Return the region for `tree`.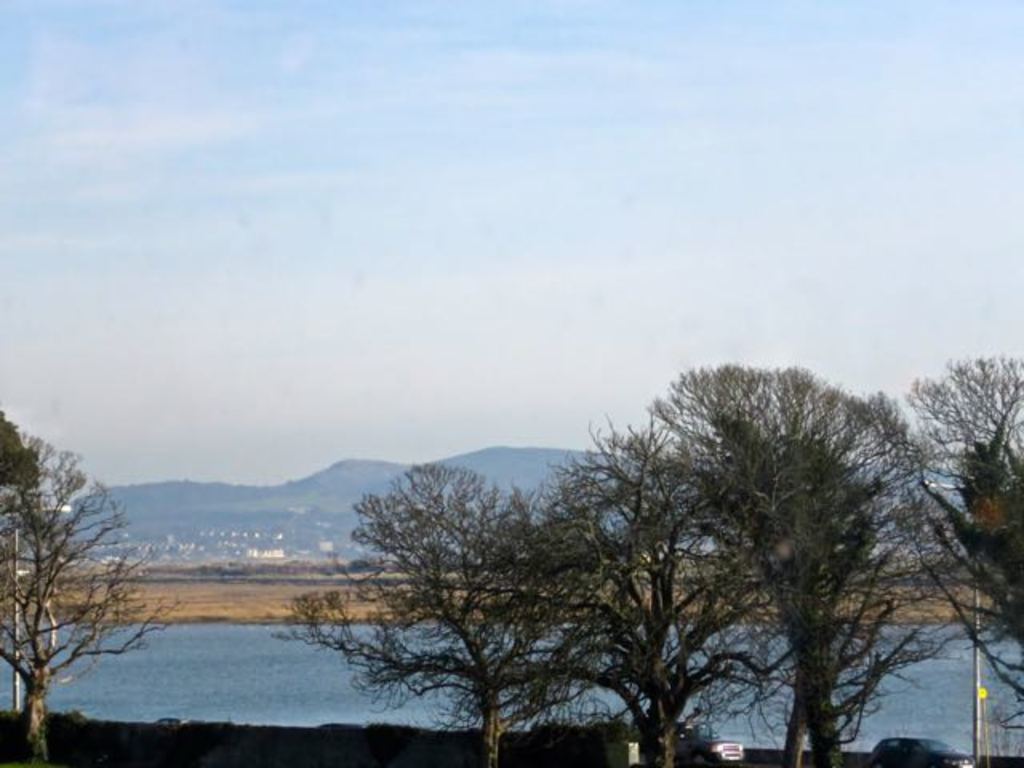
bbox=(912, 344, 1022, 754).
